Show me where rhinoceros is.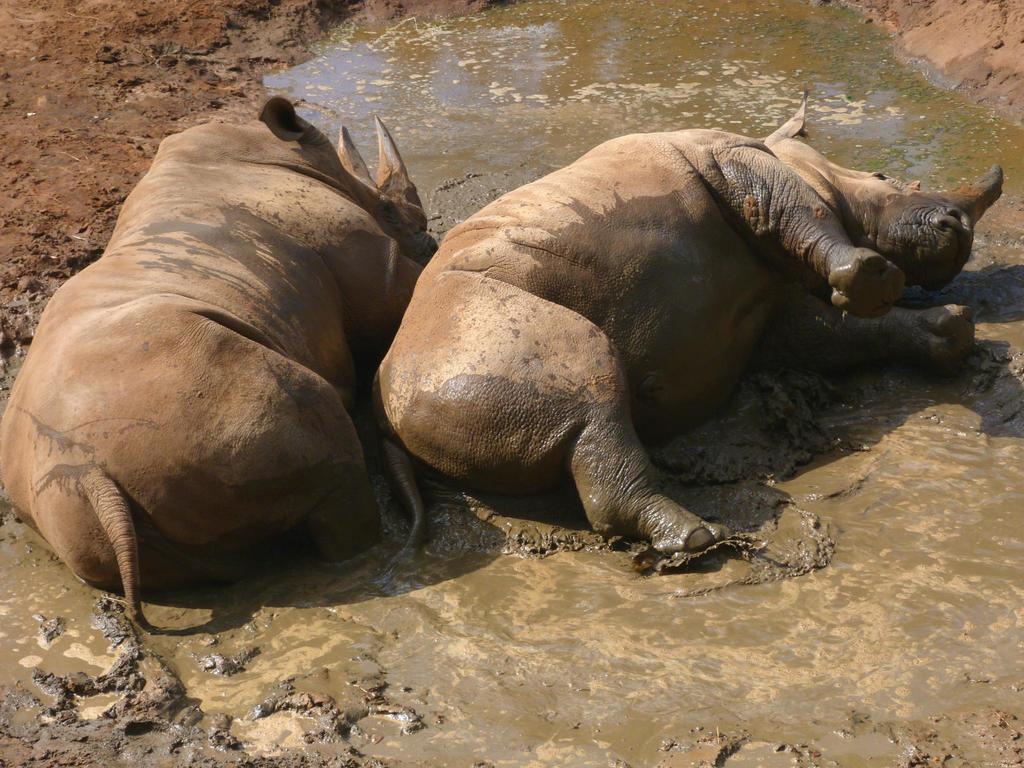
rhinoceros is at 361 76 1006 569.
